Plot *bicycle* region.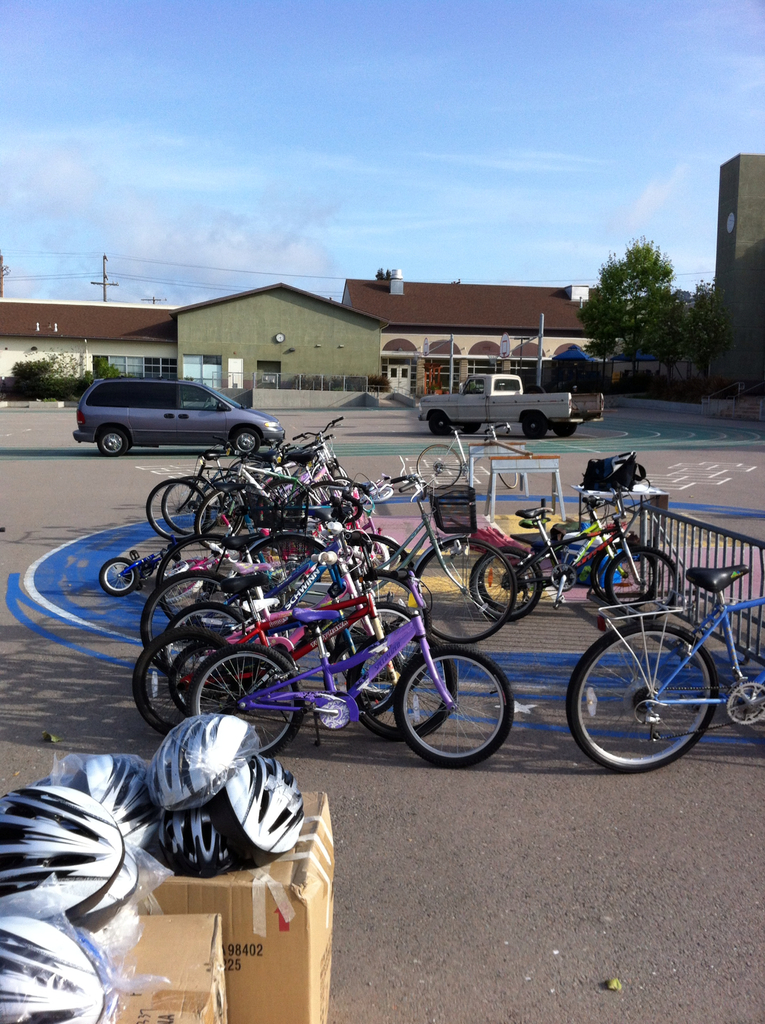
Plotted at (566,565,764,774).
